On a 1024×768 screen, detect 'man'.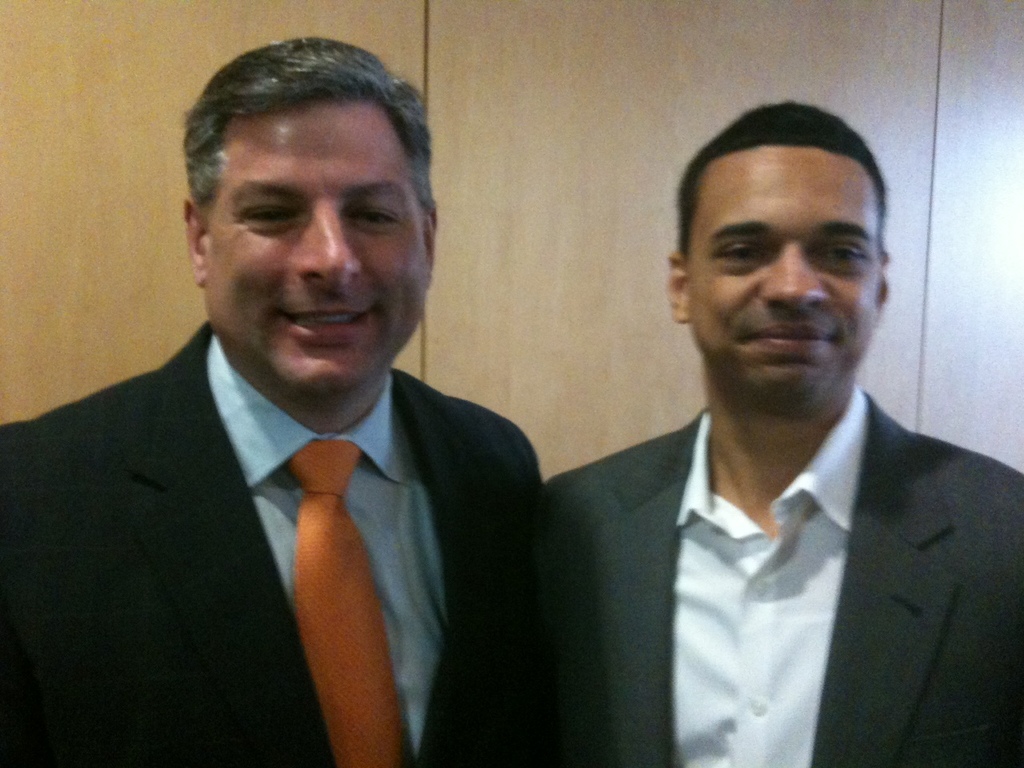
crop(0, 26, 562, 767).
